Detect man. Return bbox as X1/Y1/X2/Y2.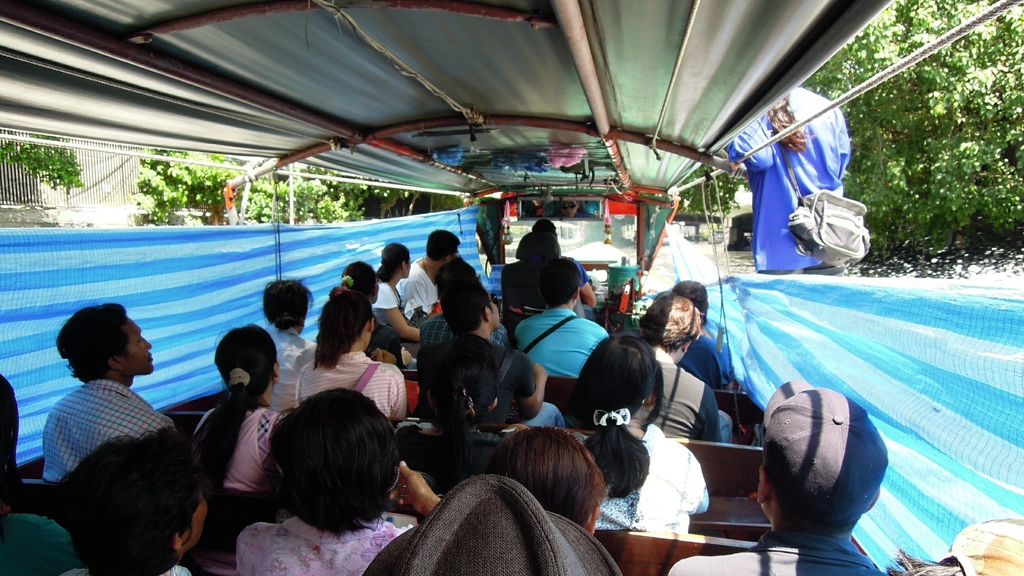
400/226/463/317.
